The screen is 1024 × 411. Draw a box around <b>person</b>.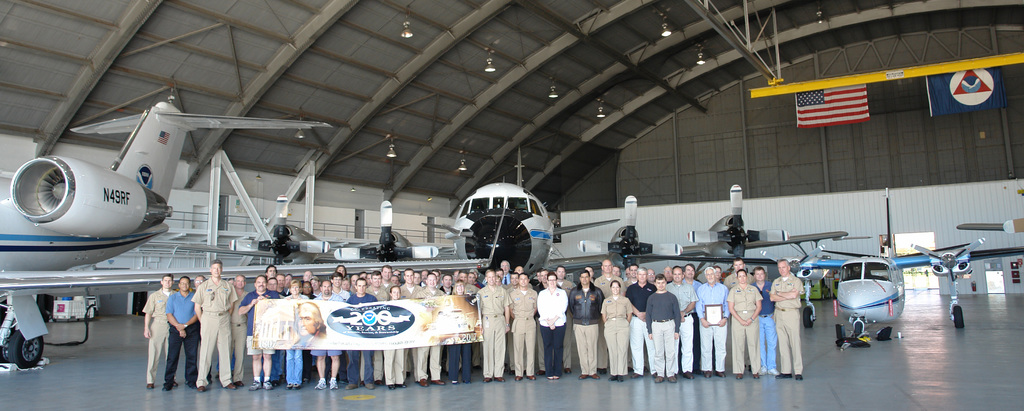
191, 255, 240, 389.
